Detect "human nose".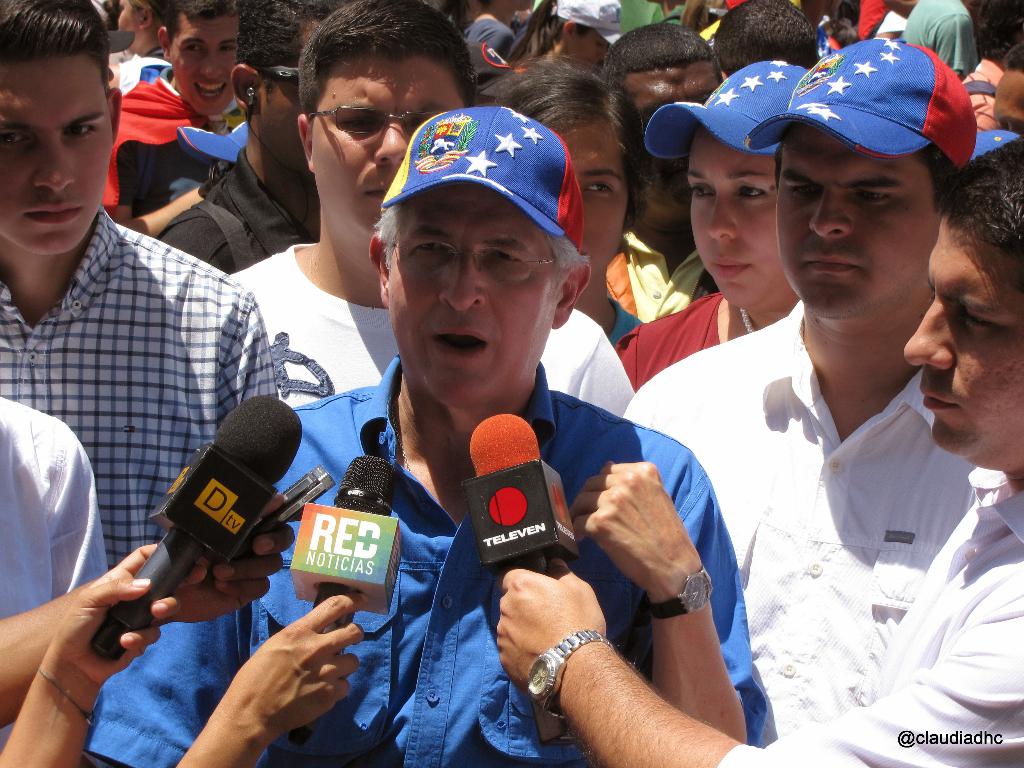
Detected at {"x1": 805, "y1": 184, "x2": 852, "y2": 234}.
